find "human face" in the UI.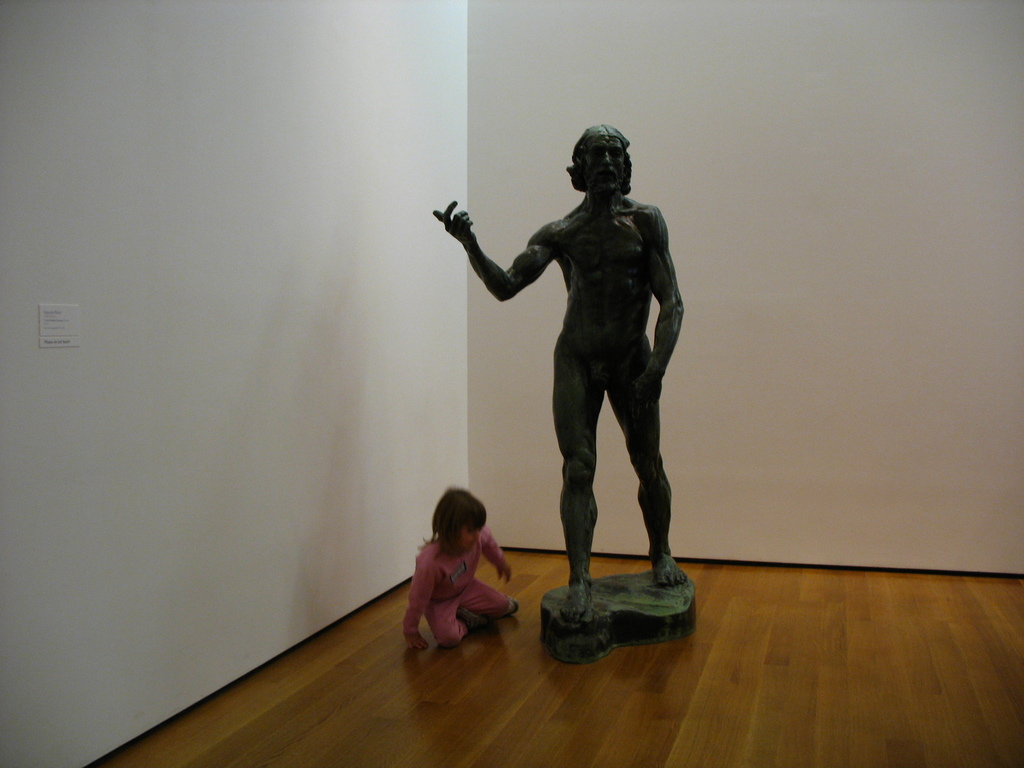
UI element at bbox=[586, 140, 631, 180].
